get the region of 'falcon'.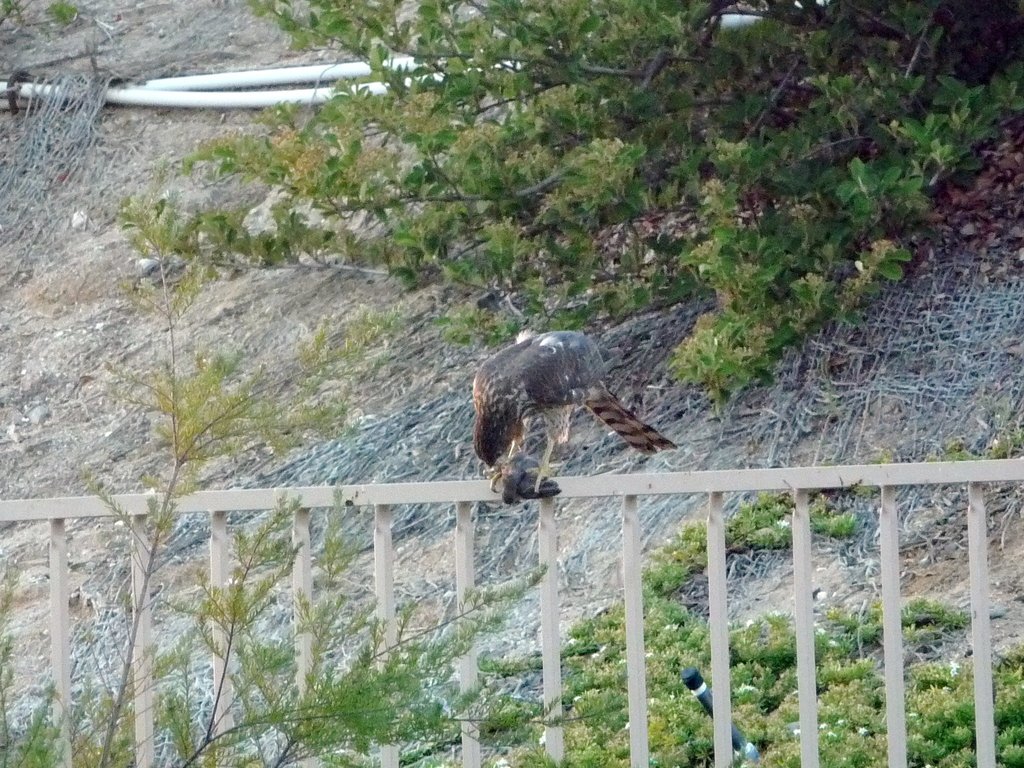
box=[470, 329, 678, 506].
